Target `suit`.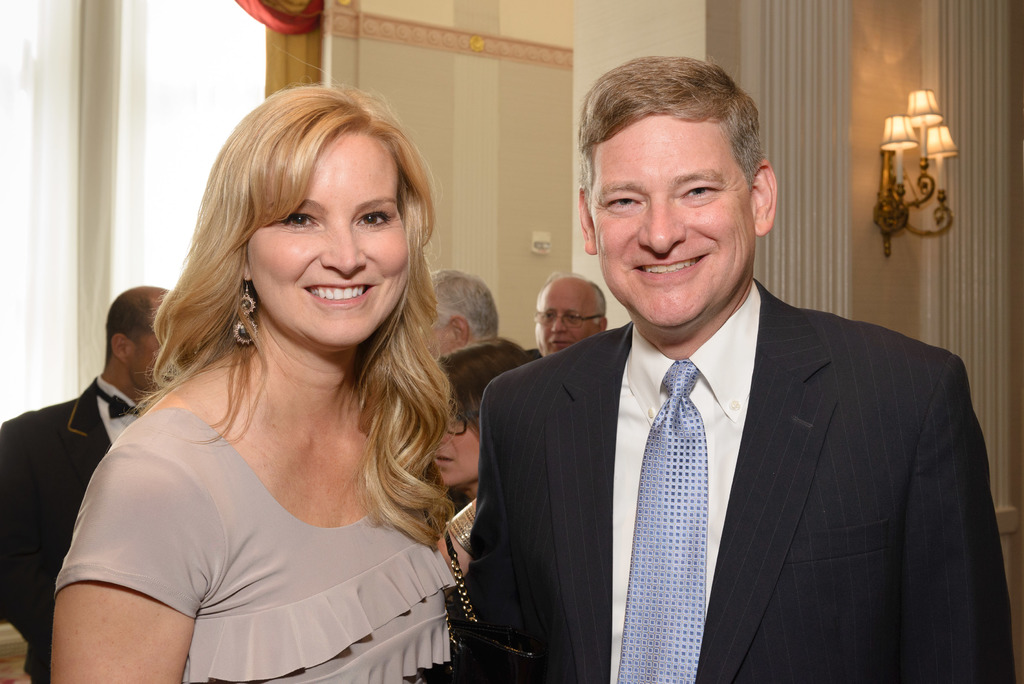
Target region: 529 221 970 681.
